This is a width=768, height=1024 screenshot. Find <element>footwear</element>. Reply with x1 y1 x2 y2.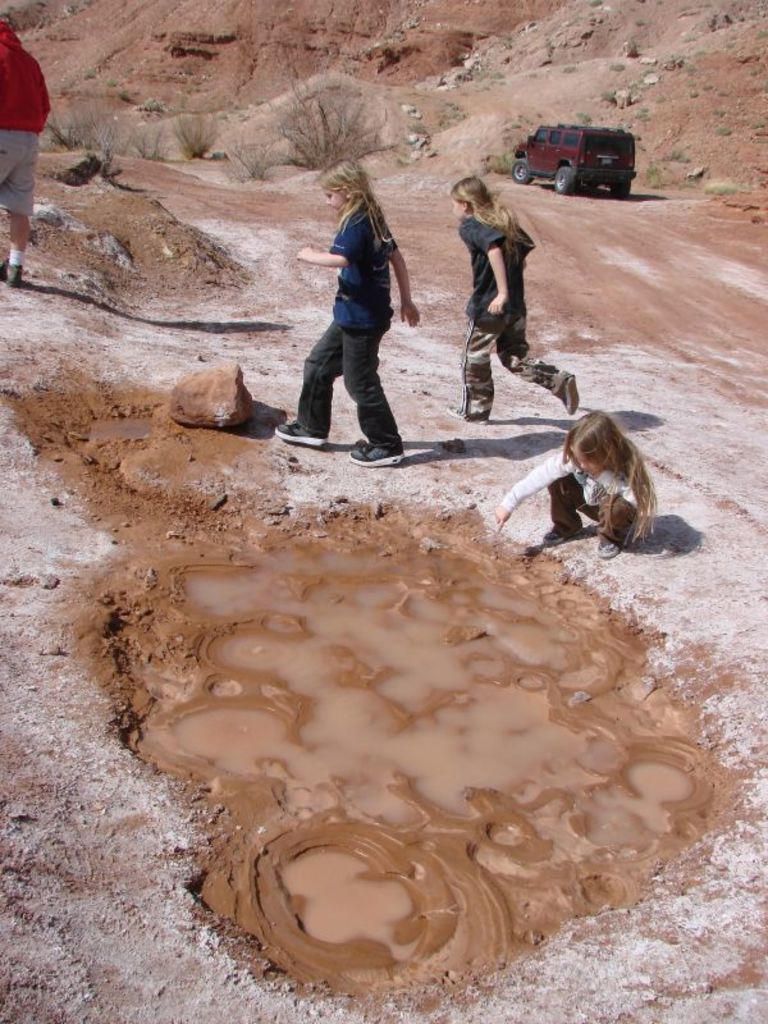
593 532 616 564.
